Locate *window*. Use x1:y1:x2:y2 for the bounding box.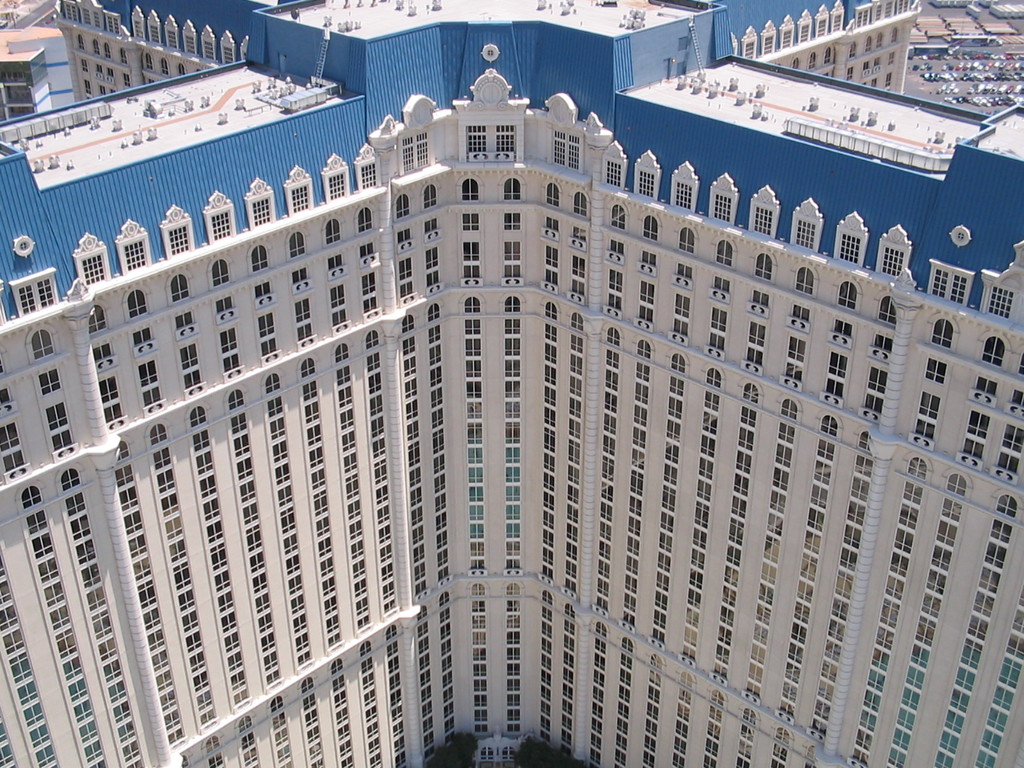
24:699:49:731.
